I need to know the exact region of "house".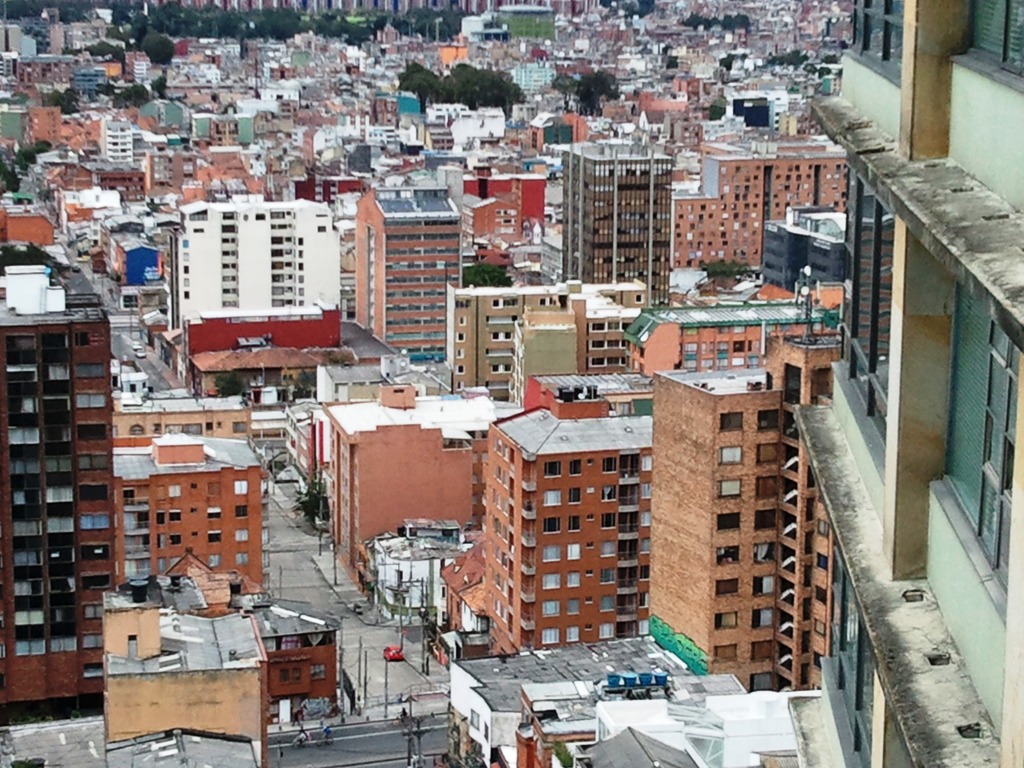
Region: left=448, top=630, right=689, bottom=767.
